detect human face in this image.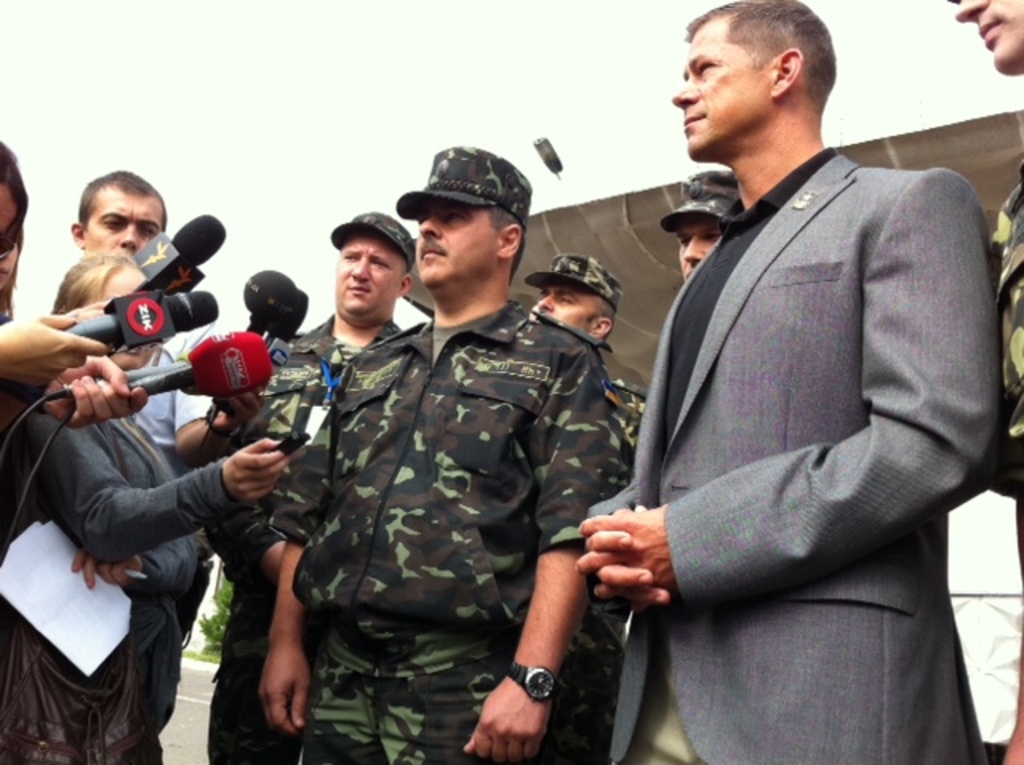
Detection: [82, 181, 162, 258].
